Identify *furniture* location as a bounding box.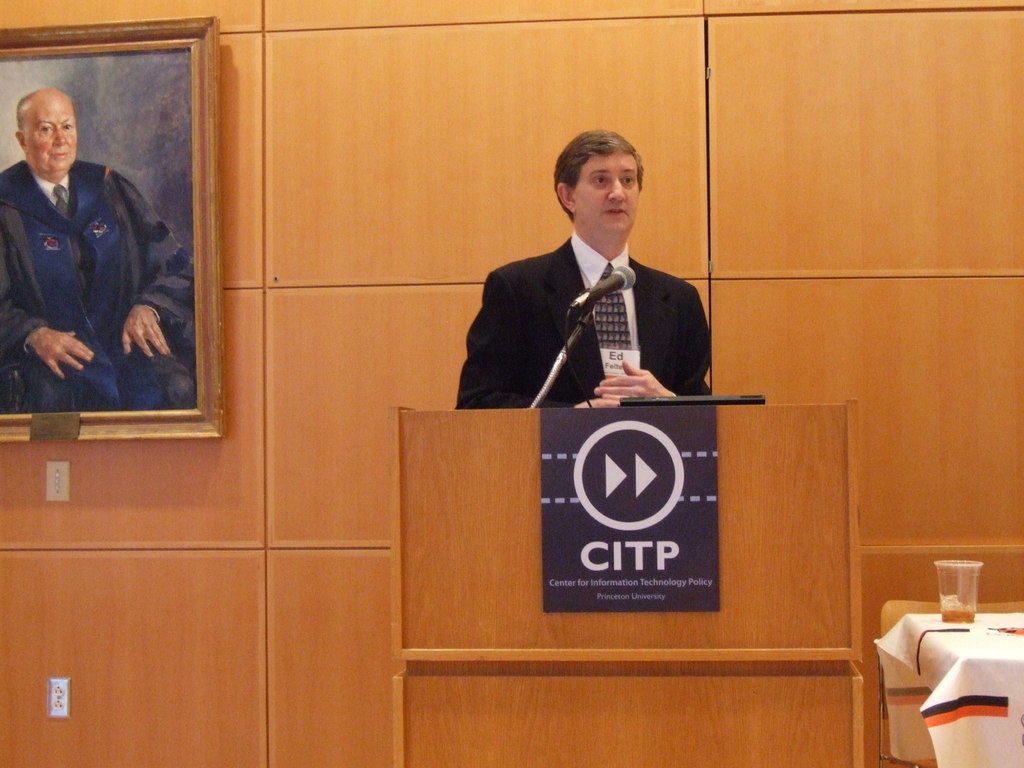
bbox=(388, 401, 866, 767).
